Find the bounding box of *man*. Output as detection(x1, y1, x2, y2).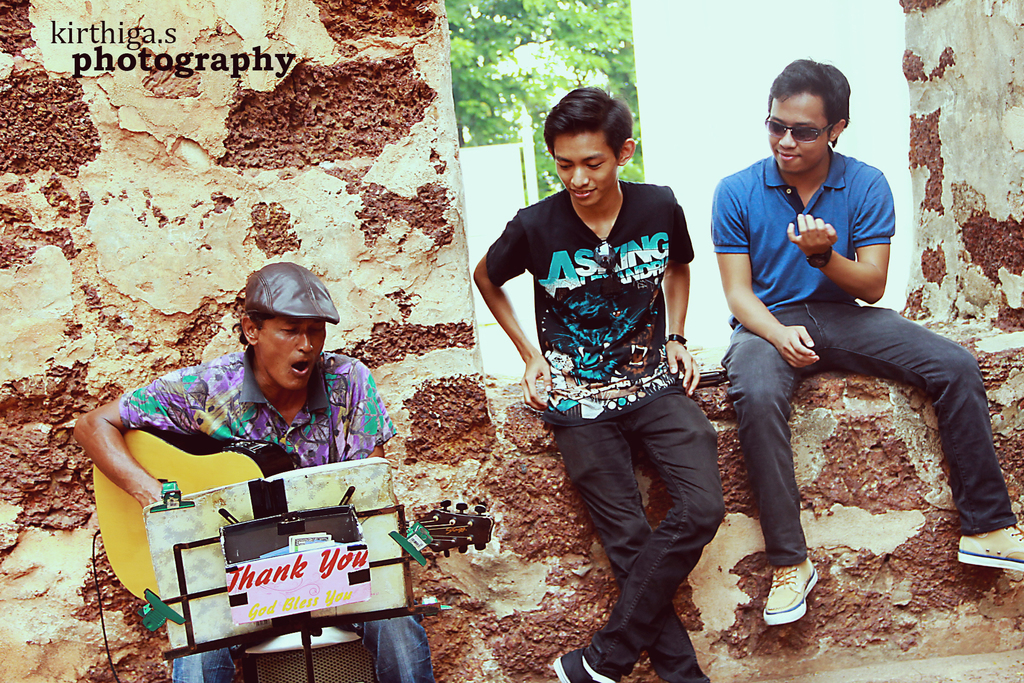
detection(699, 66, 975, 589).
